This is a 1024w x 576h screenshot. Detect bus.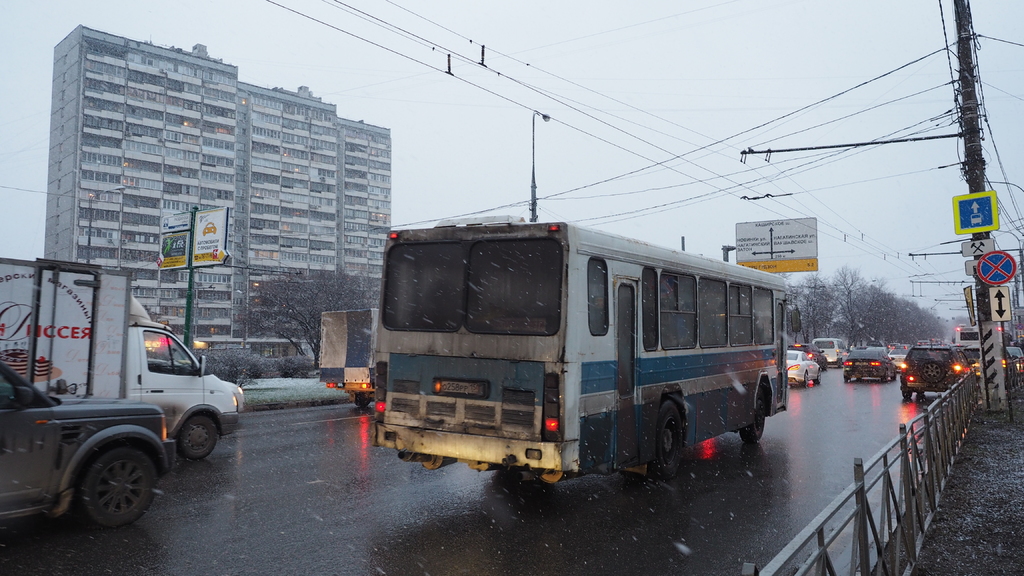
957,324,985,352.
